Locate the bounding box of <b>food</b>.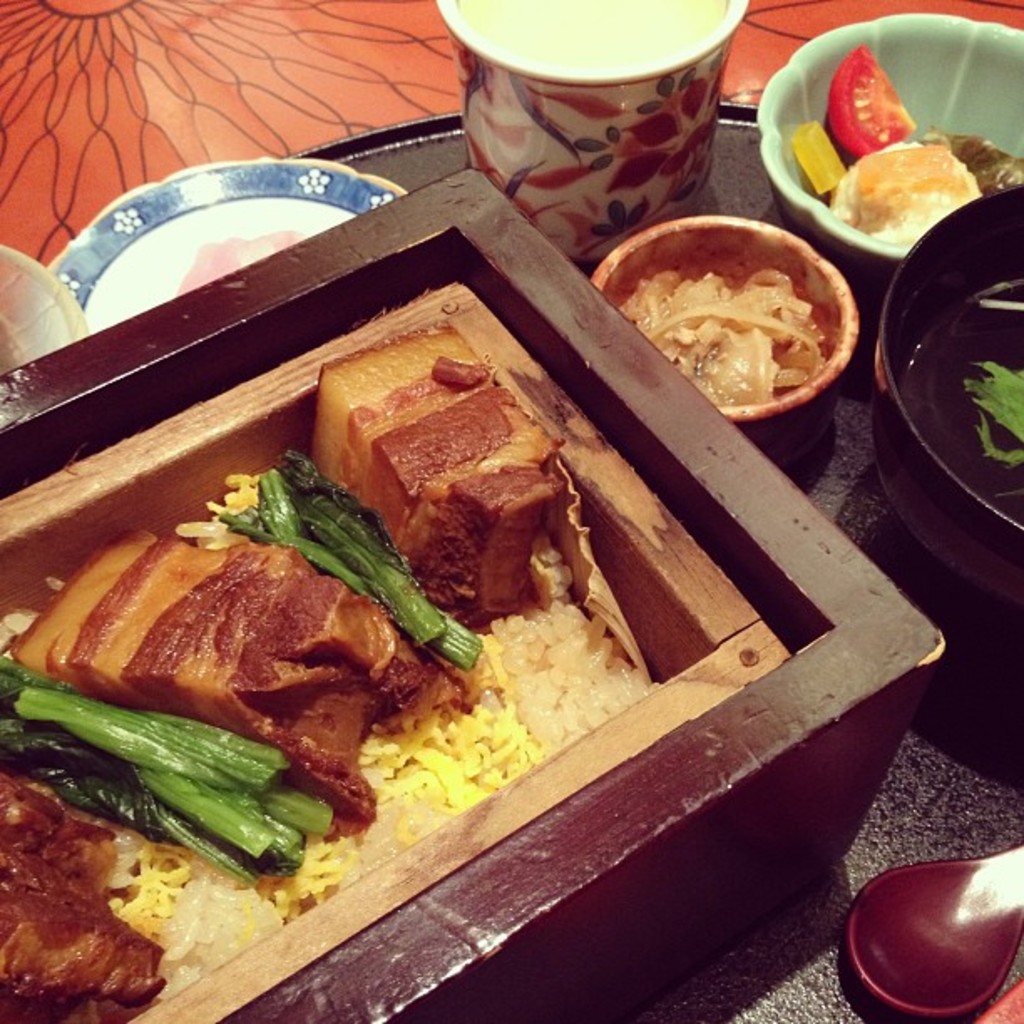
Bounding box: {"x1": 823, "y1": 45, "x2": 917, "y2": 157}.
